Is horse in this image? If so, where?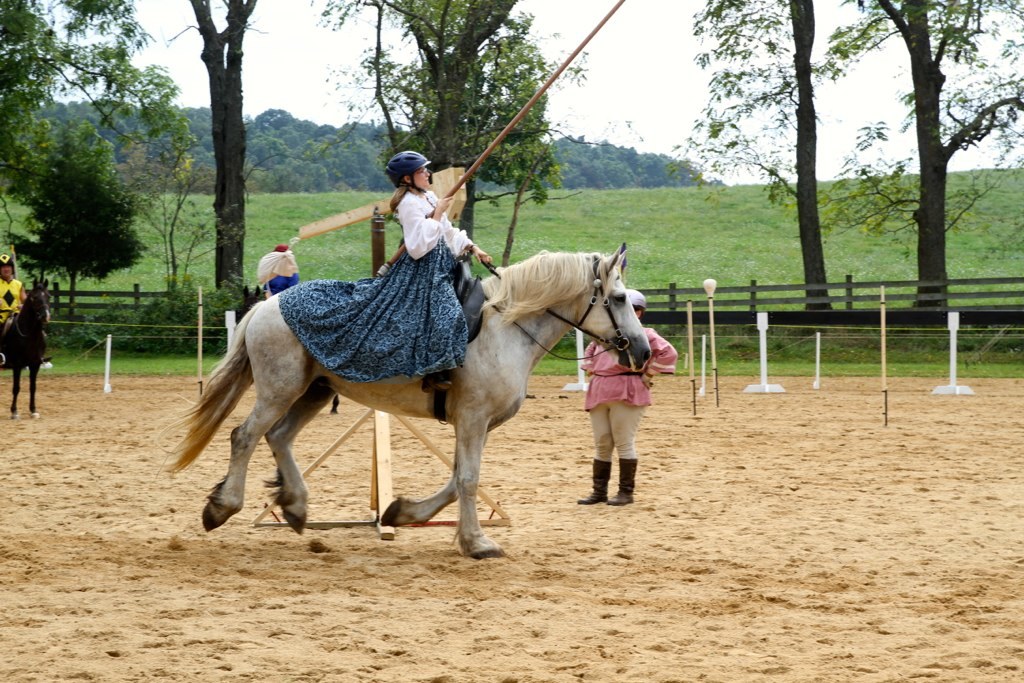
Yes, at bbox=(151, 242, 652, 561).
